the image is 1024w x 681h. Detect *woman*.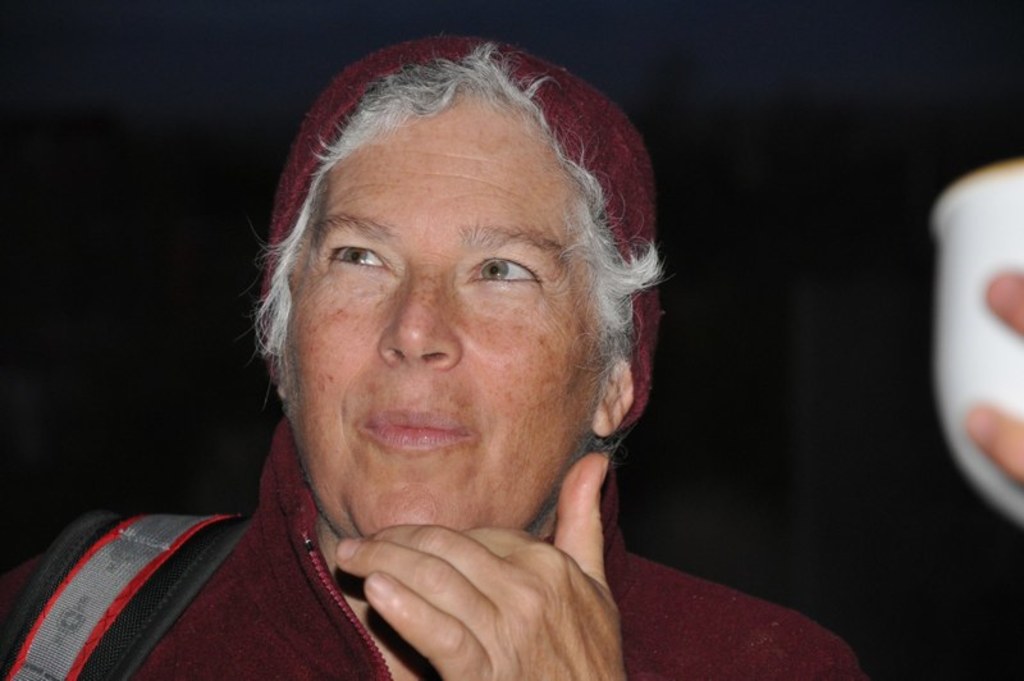
Detection: <box>58,23,756,680</box>.
